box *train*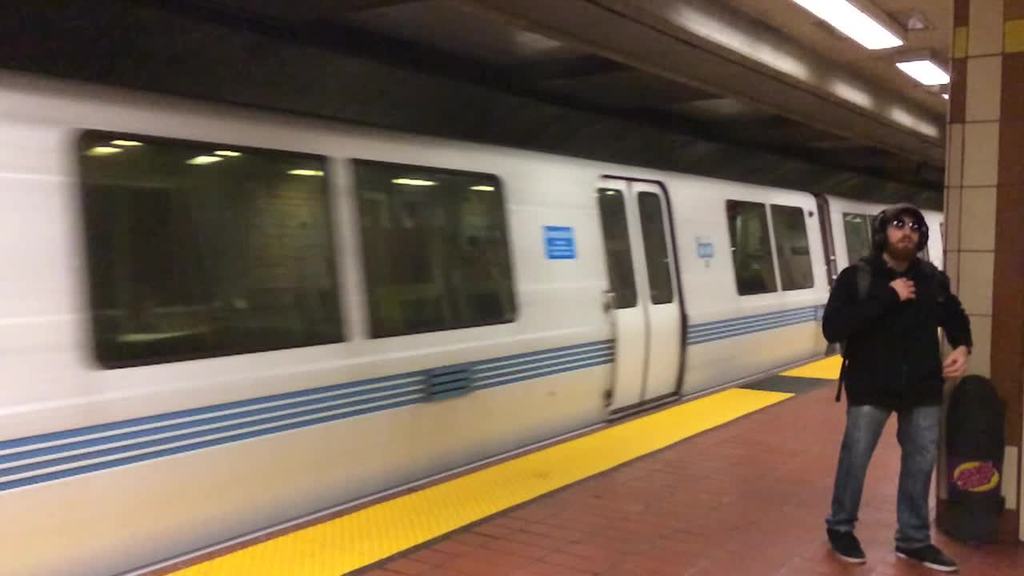
x1=0, y1=63, x2=946, y2=574
